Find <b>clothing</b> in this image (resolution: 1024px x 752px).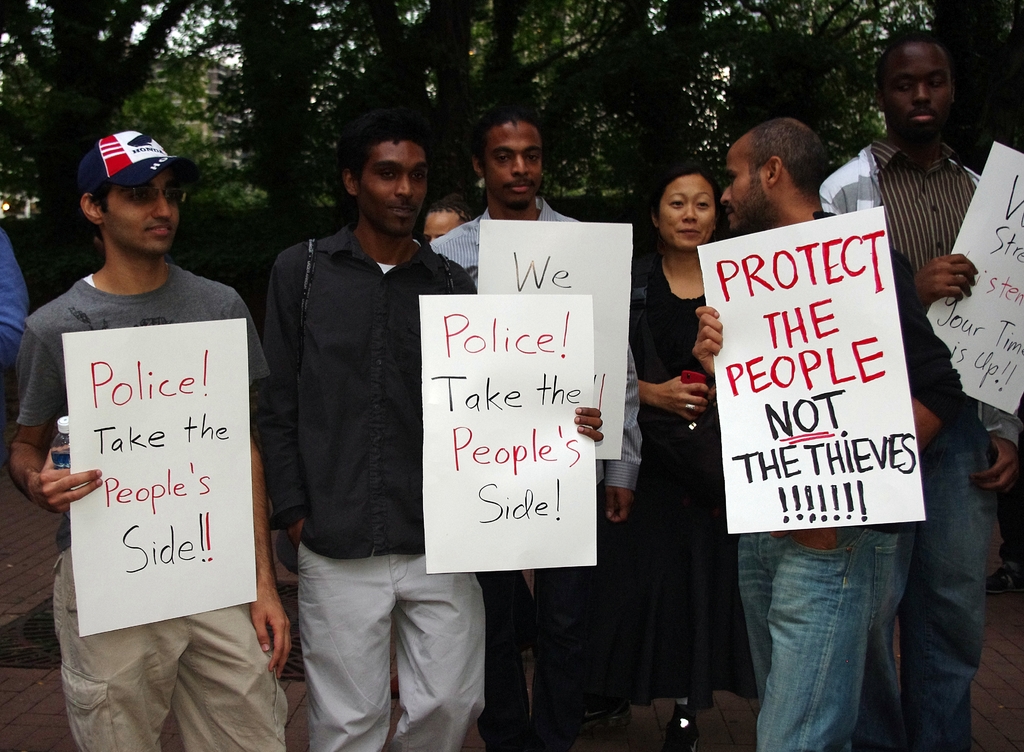
(257,221,476,751).
